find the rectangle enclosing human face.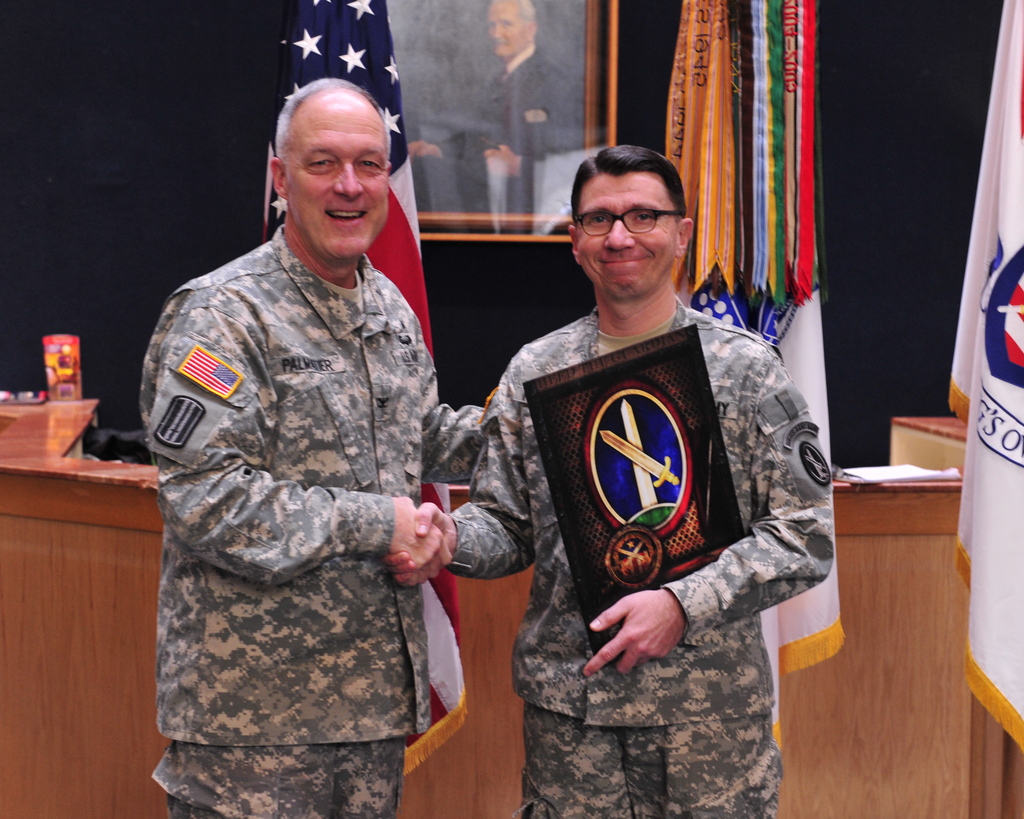
[left=483, top=4, right=524, bottom=60].
